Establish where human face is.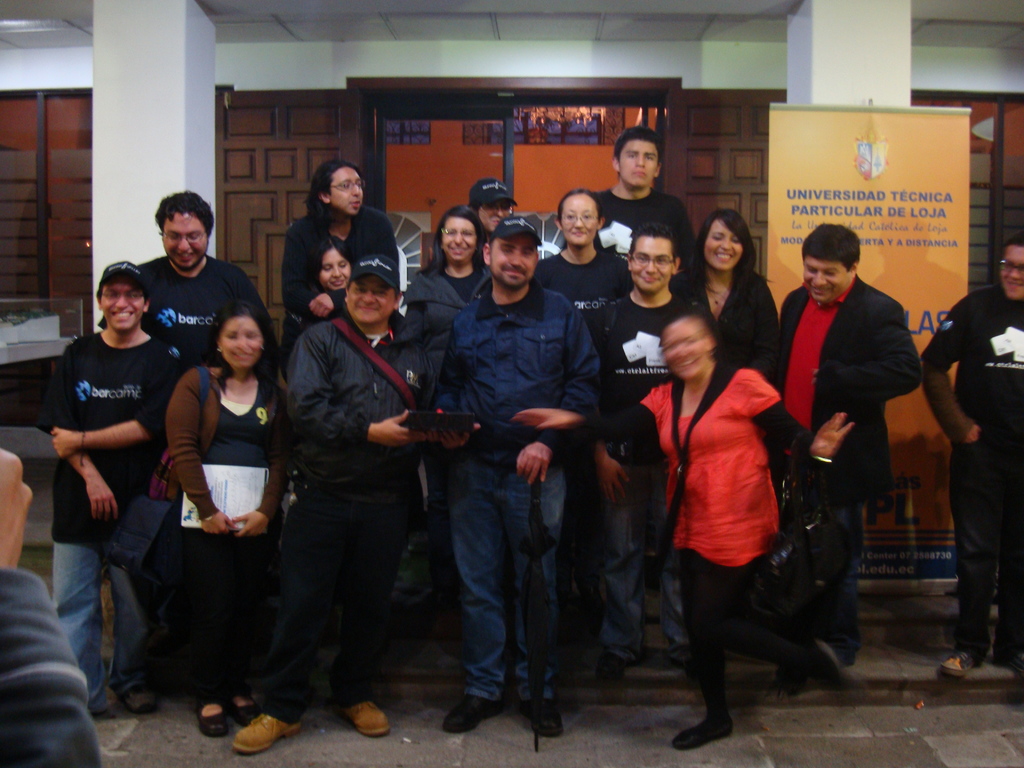
Established at 999 244 1023 300.
